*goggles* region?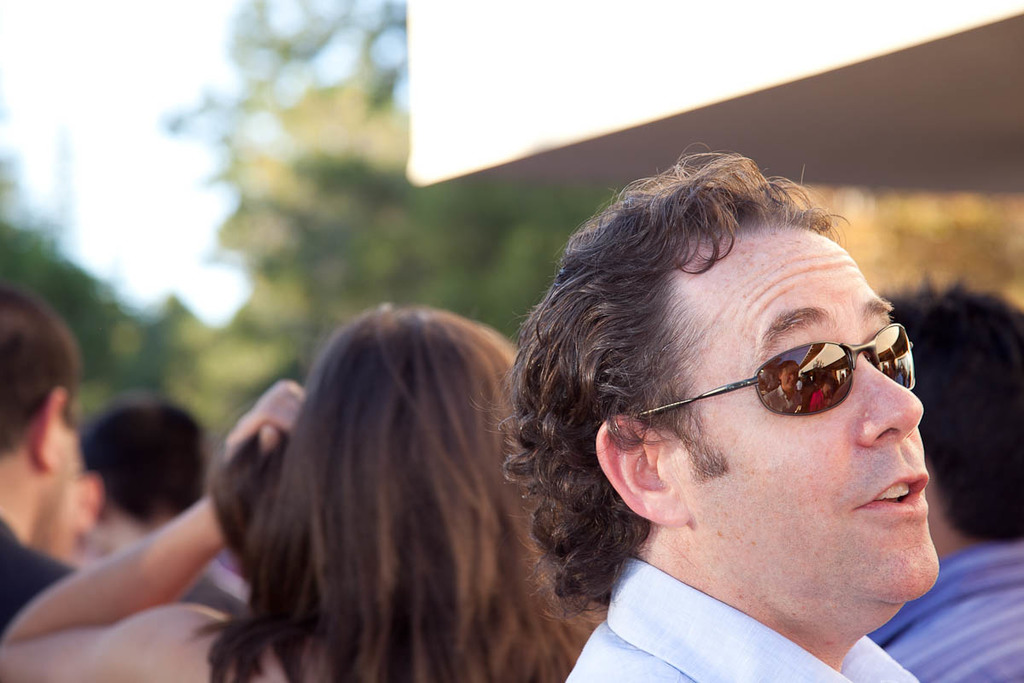
(x1=598, y1=300, x2=911, y2=452)
